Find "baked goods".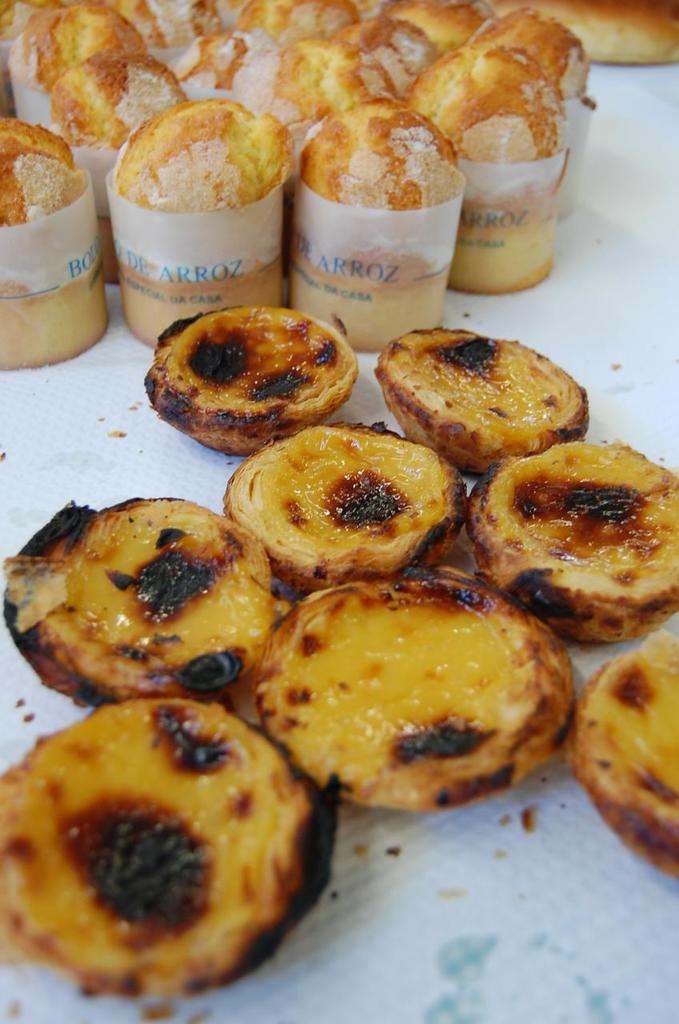
<bbox>0, 117, 112, 365</bbox>.
